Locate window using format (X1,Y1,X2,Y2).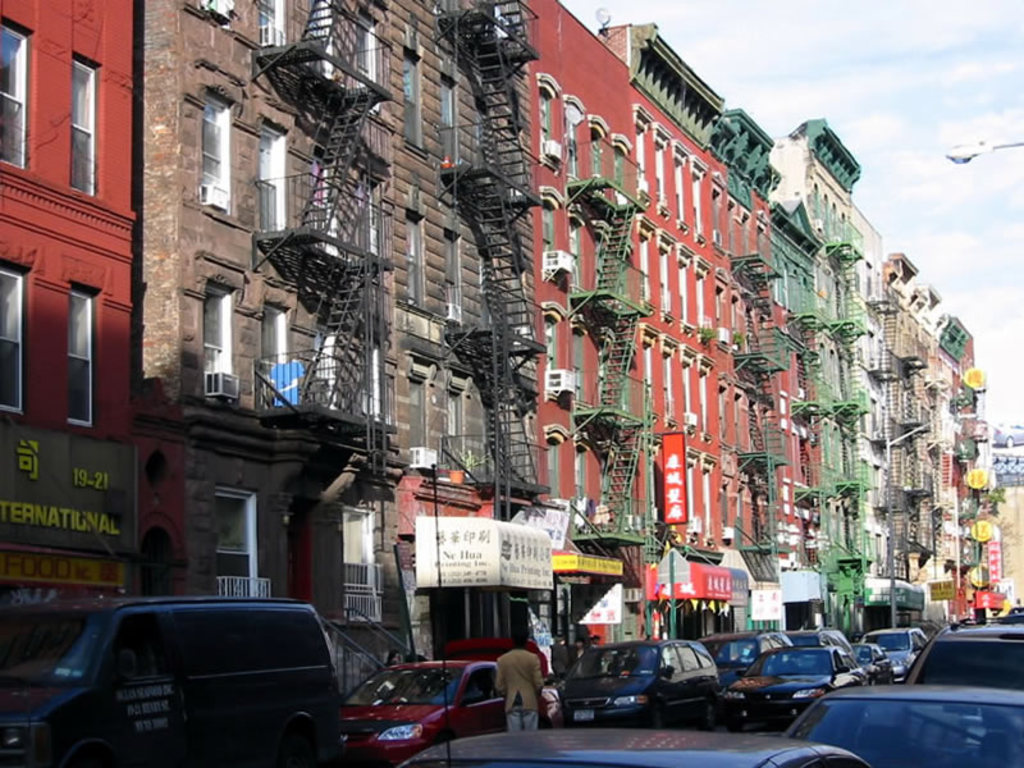
(200,274,237,407).
